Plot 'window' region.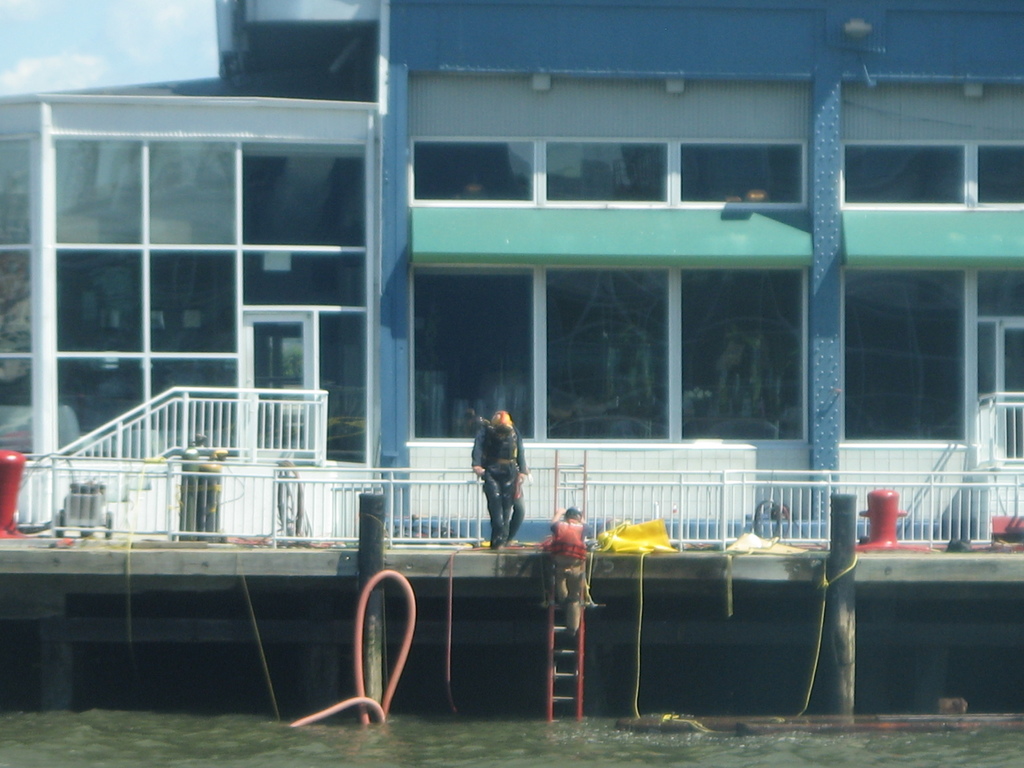
Plotted at select_region(675, 137, 809, 209).
